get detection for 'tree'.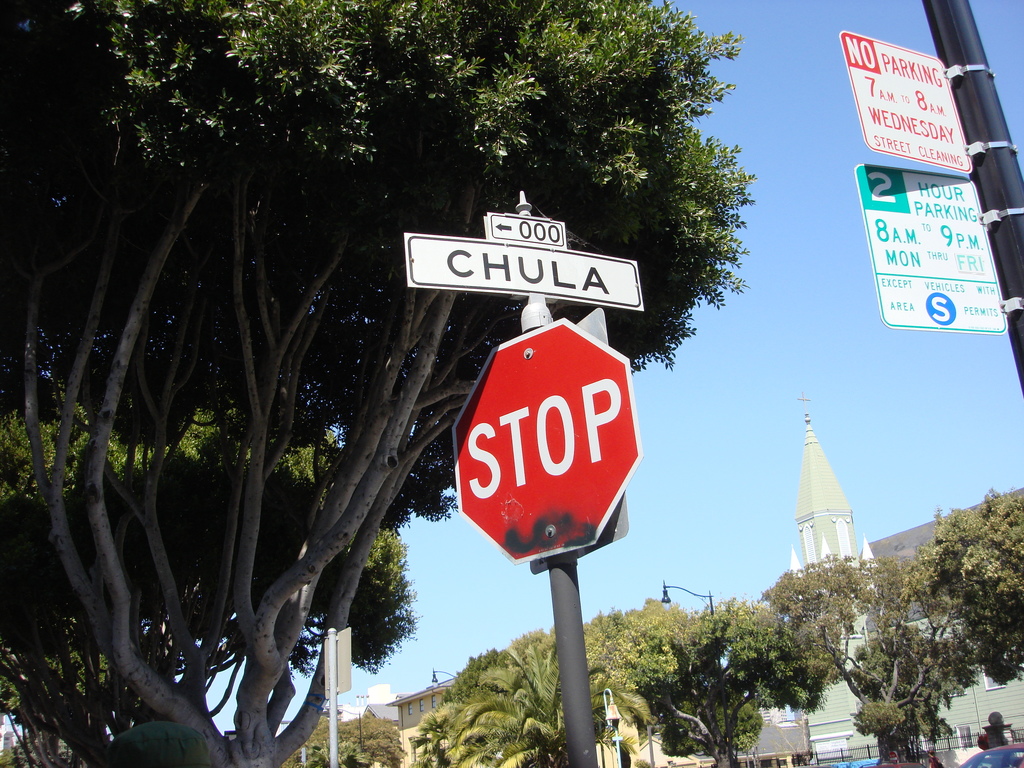
Detection: 283/714/399/767.
